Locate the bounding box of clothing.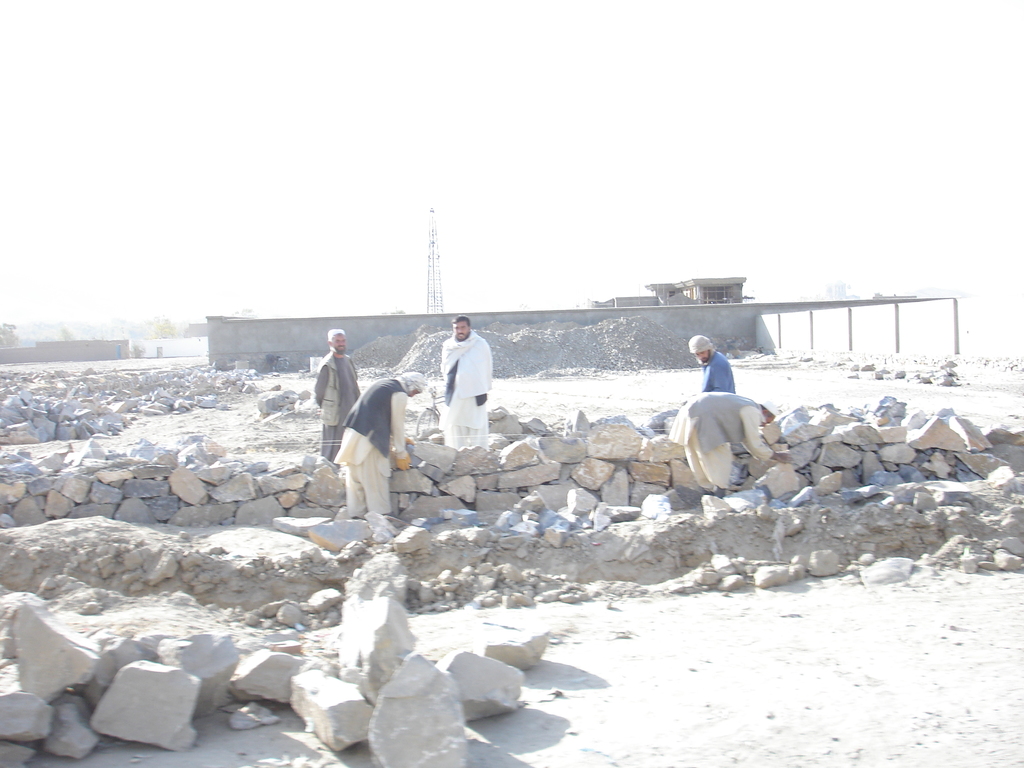
Bounding box: (319, 369, 413, 508).
